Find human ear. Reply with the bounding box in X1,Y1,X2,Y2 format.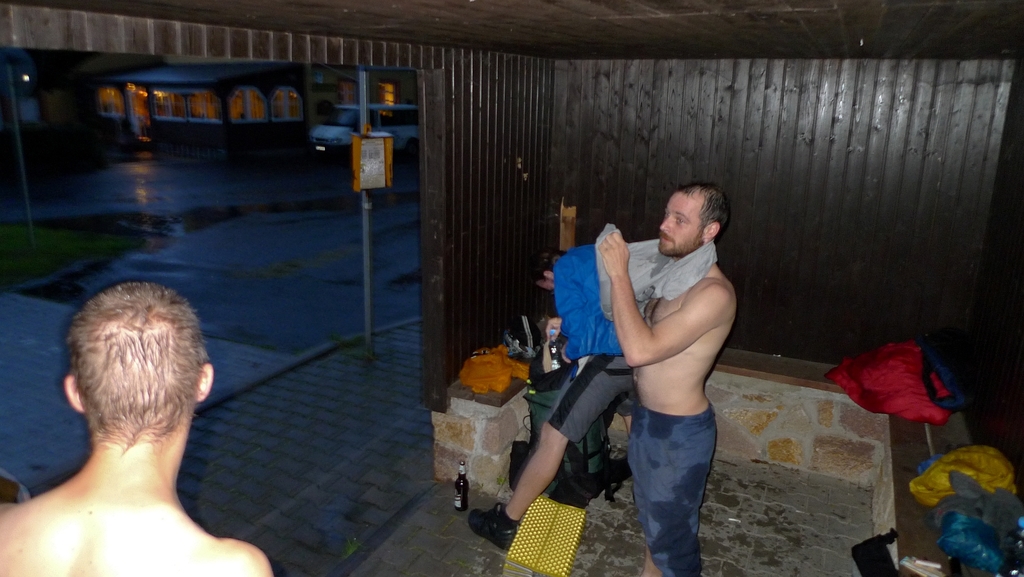
58,375,81,410.
